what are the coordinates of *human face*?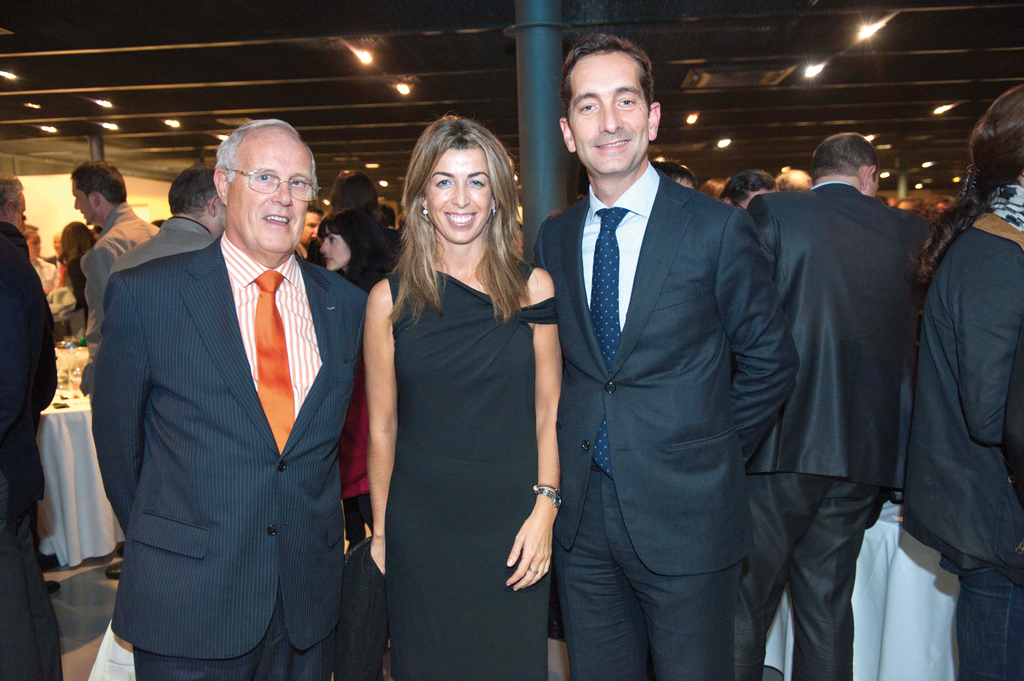
<box>322,234,352,269</box>.
